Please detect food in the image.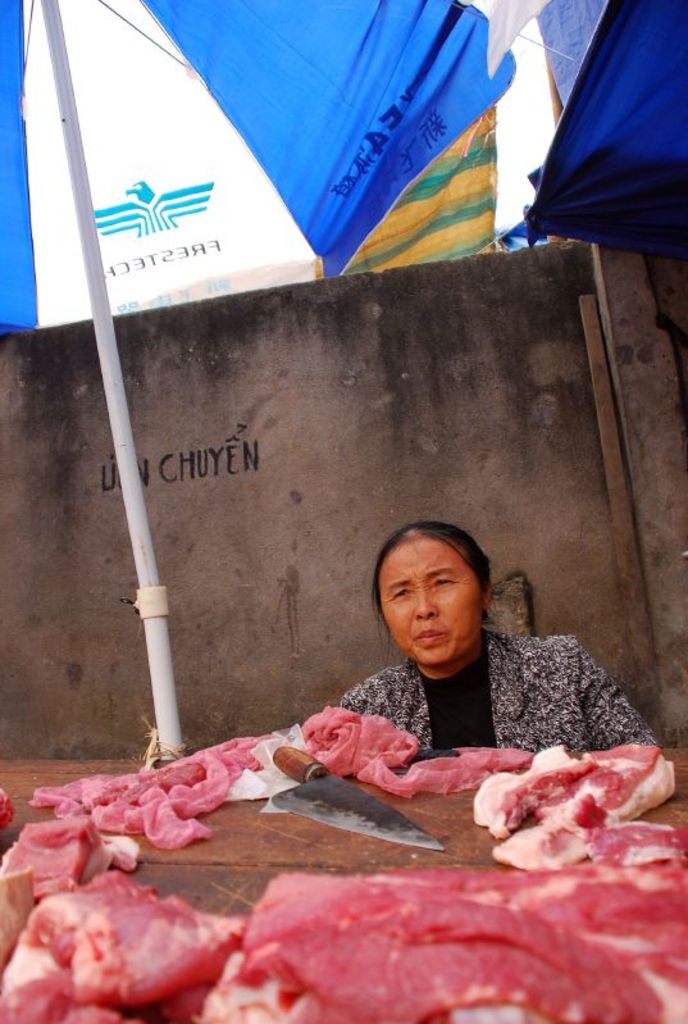
bbox(469, 739, 675, 874).
